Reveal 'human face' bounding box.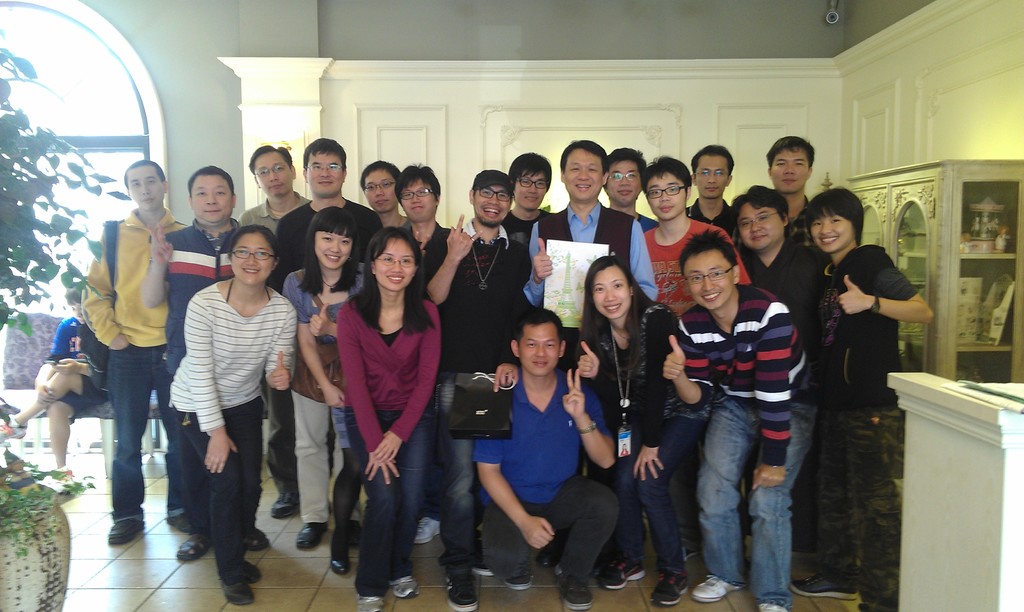
Revealed: select_region(191, 172, 233, 223).
